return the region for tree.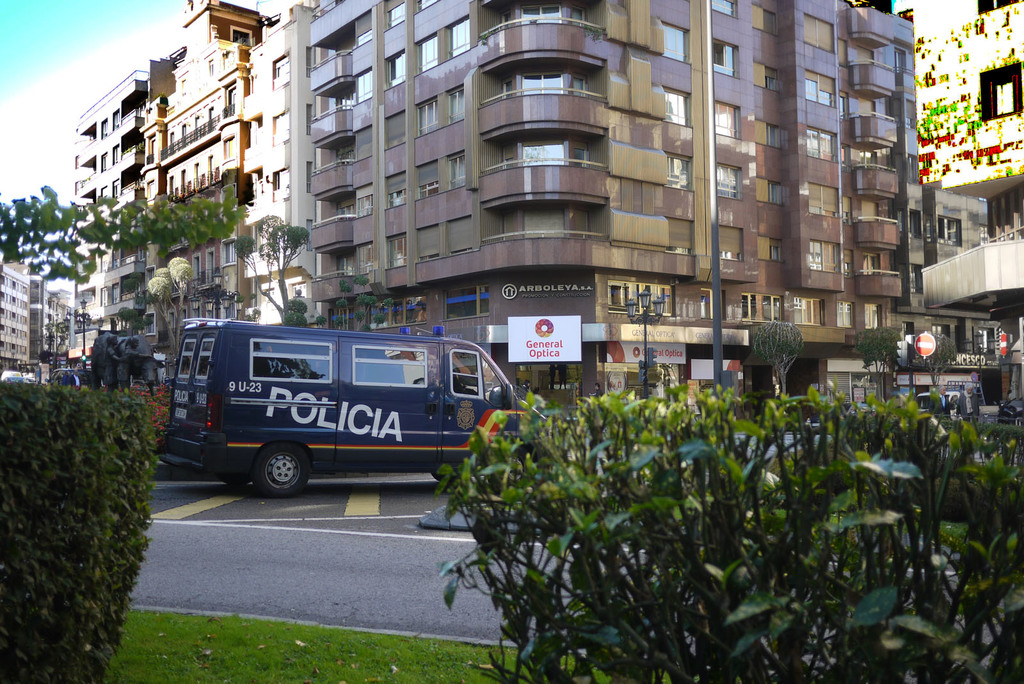
x1=754 y1=323 x2=801 y2=394.
